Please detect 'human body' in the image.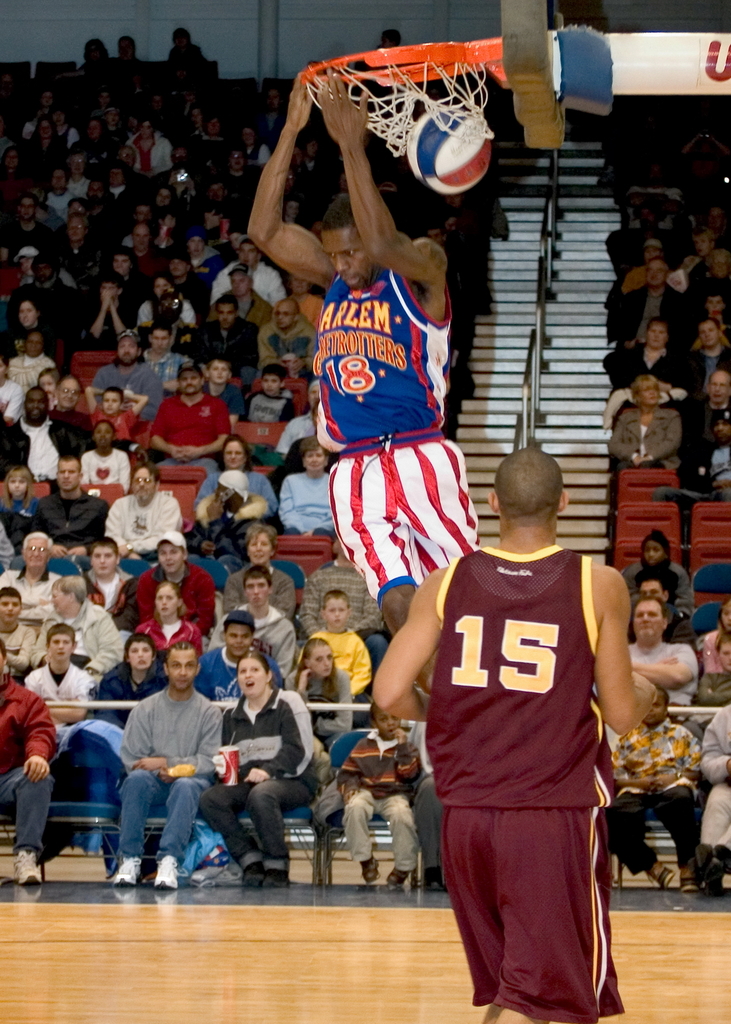
box=[219, 141, 259, 203].
